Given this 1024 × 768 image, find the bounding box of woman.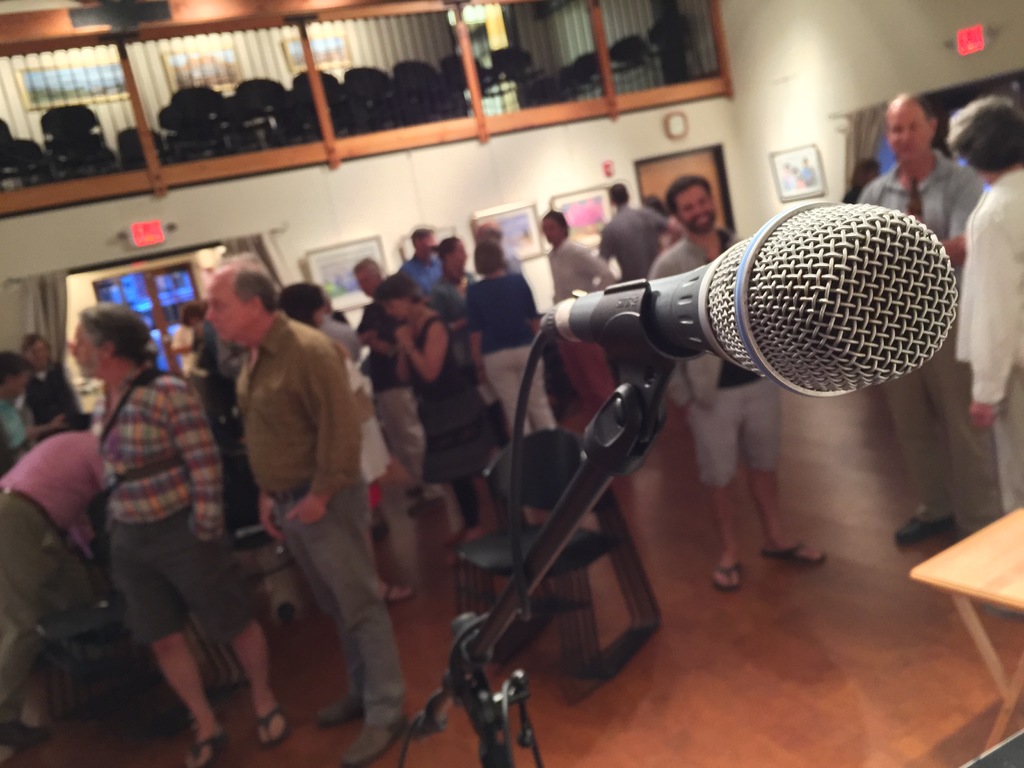
(461,234,556,439).
